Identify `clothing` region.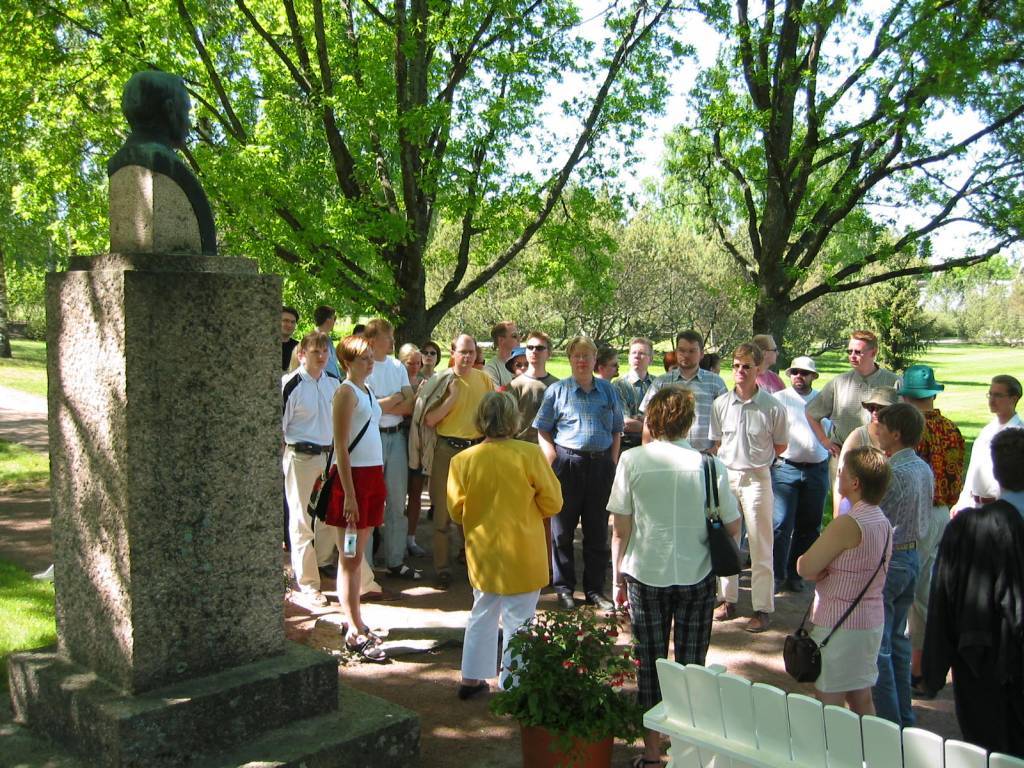
Region: box(864, 449, 936, 726).
